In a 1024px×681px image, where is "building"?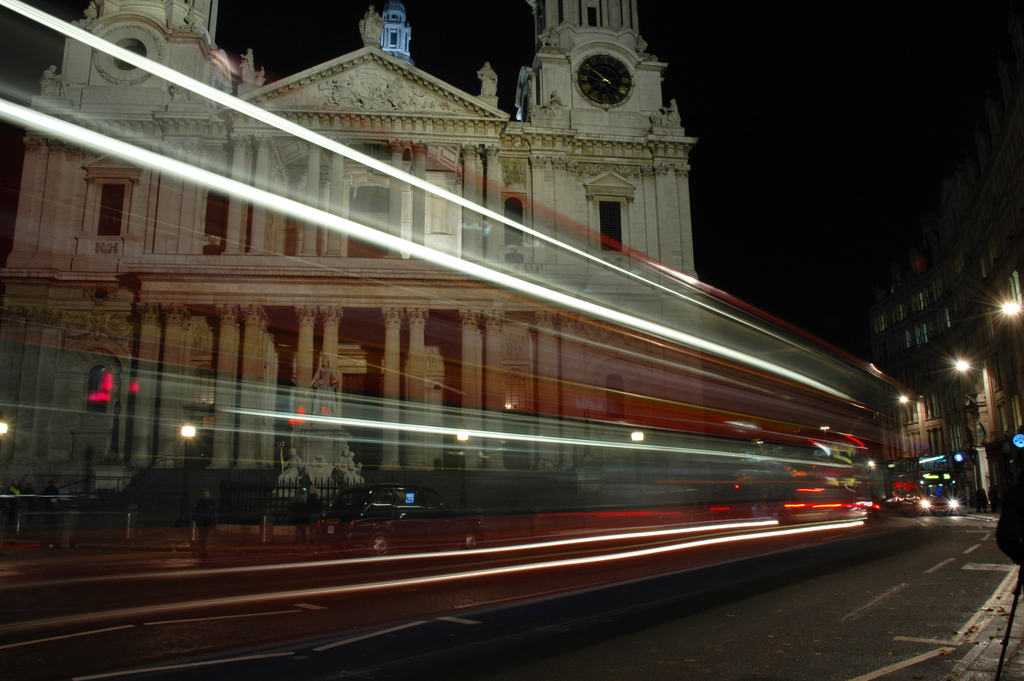
(866, 54, 1023, 506).
